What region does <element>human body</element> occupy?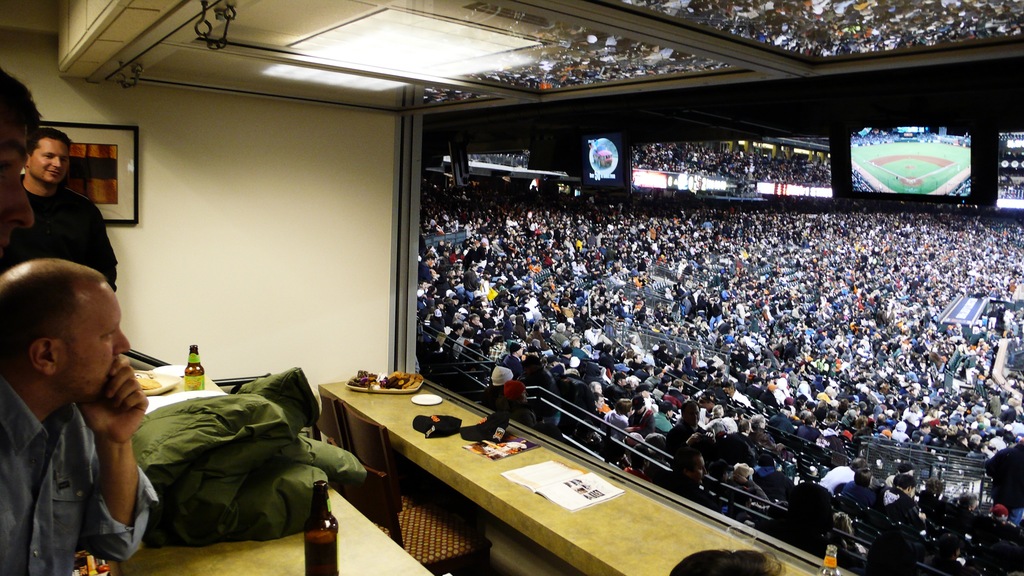
detection(577, 225, 586, 244).
